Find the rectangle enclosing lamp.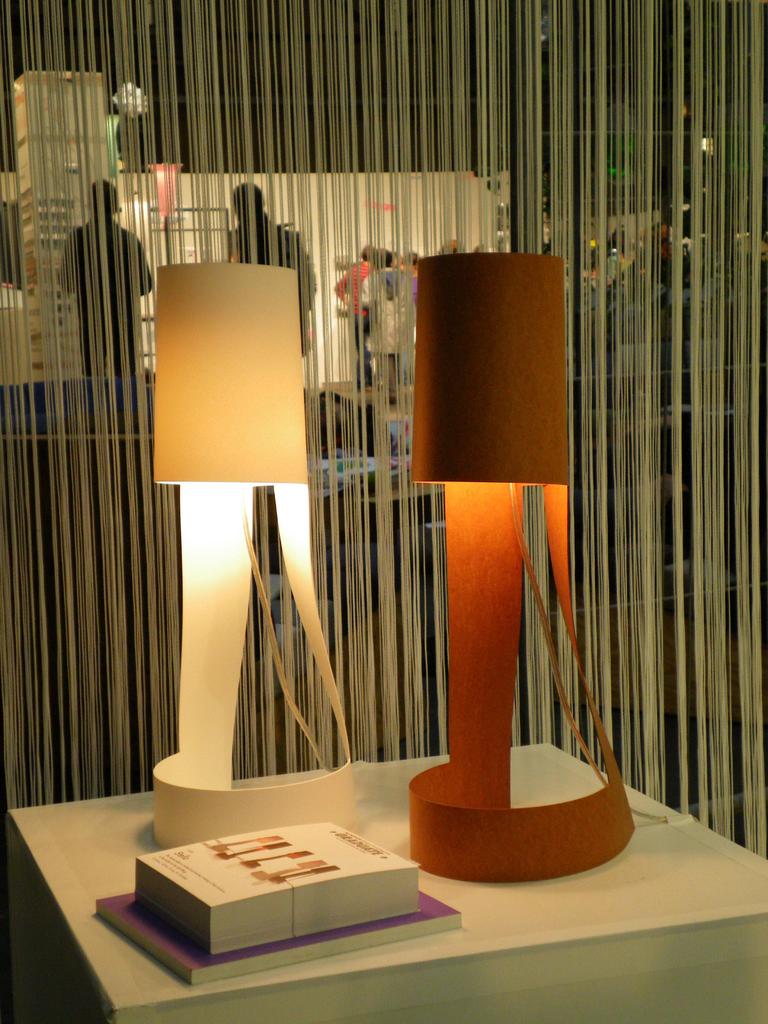
Rect(109, 0, 149, 116).
